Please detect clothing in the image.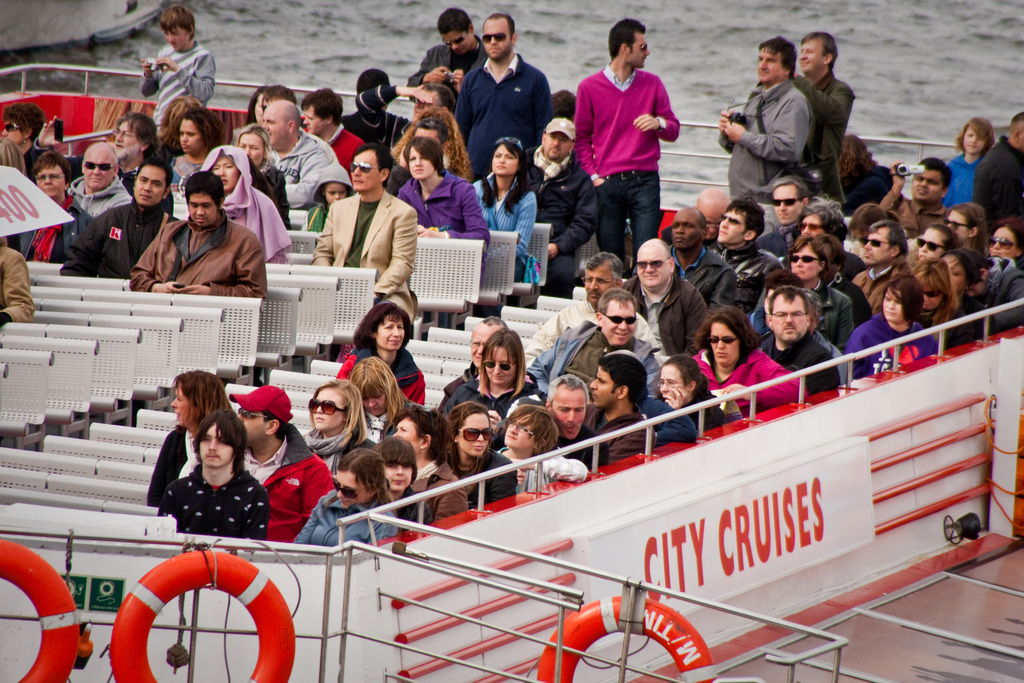
box=[858, 264, 903, 302].
